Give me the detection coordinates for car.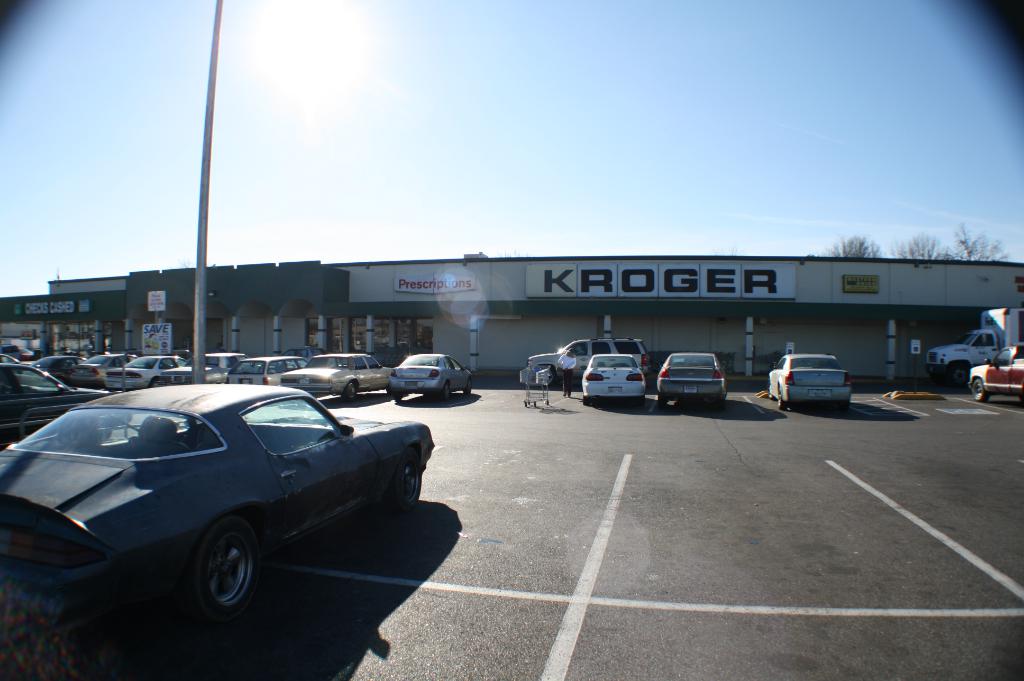
{"left": 7, "top": 377, "right": 417, "bottom": 645}.
